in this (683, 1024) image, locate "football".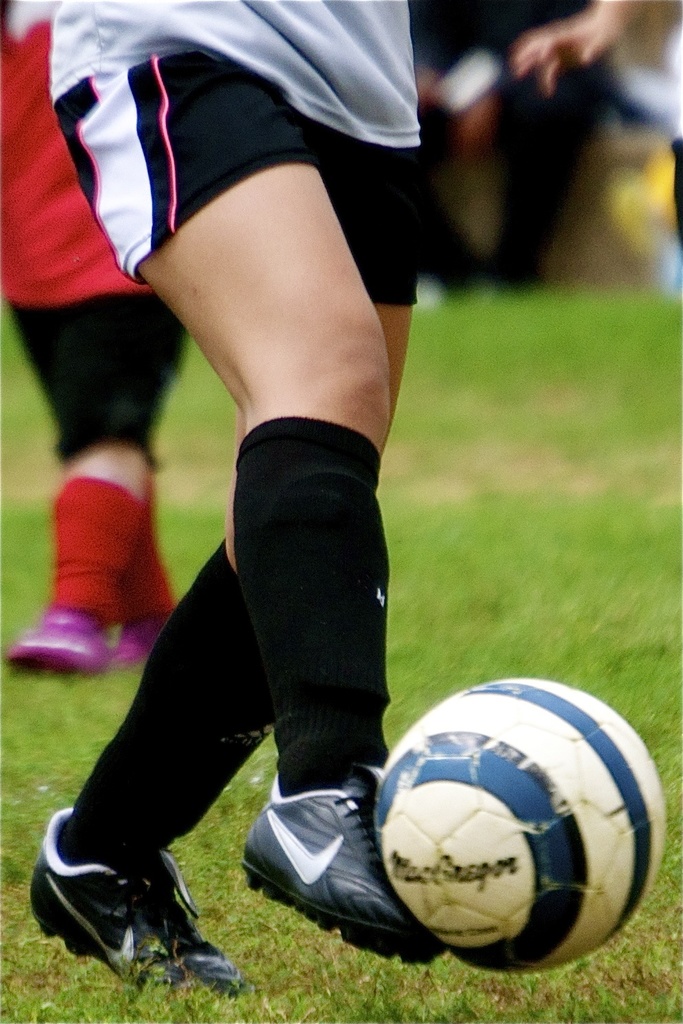
Bounding box: 366:673:660:980.
